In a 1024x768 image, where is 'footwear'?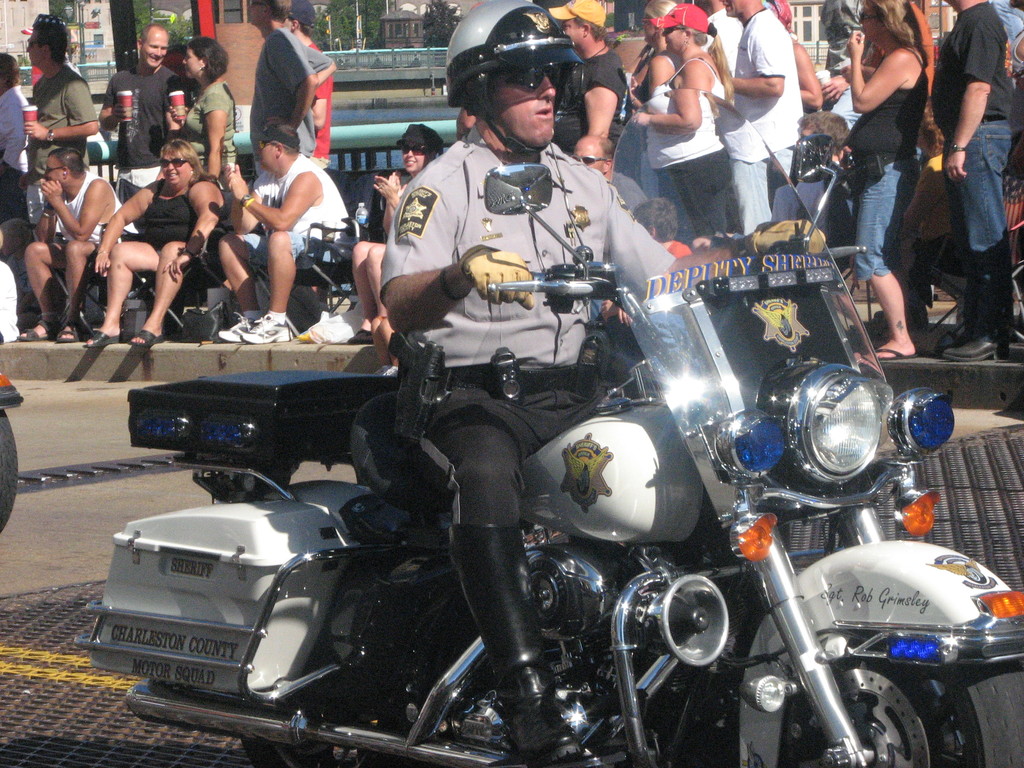
860, 349, 918, 359.
